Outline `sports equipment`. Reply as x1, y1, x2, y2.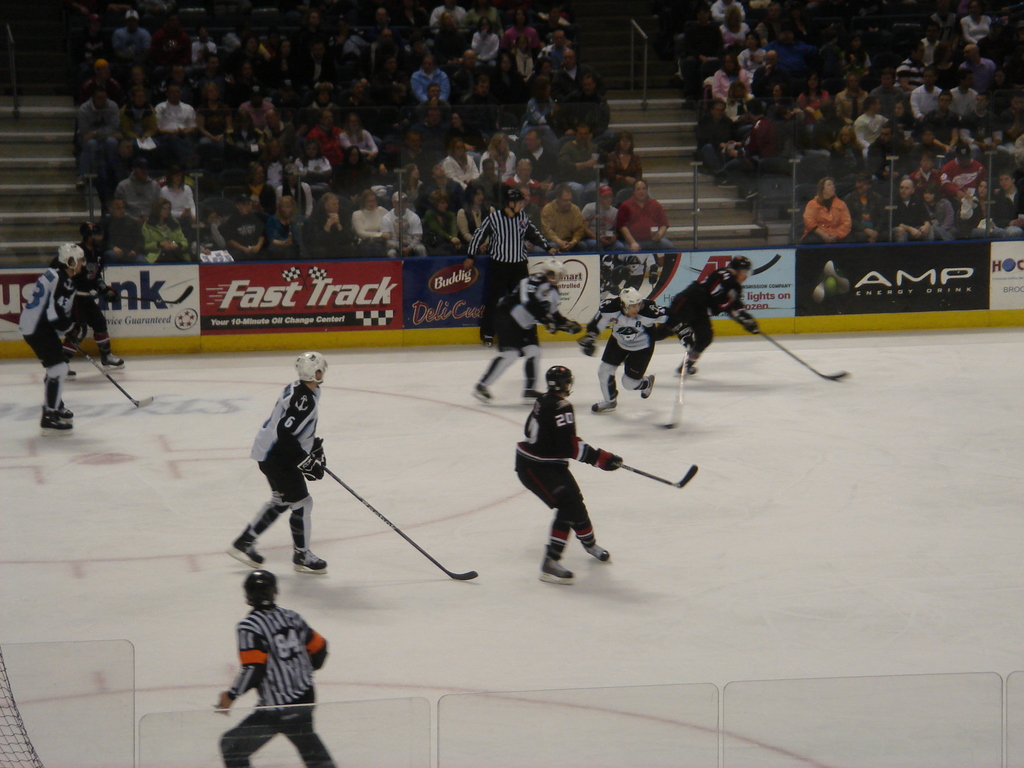
618, 461, 698, 488.
